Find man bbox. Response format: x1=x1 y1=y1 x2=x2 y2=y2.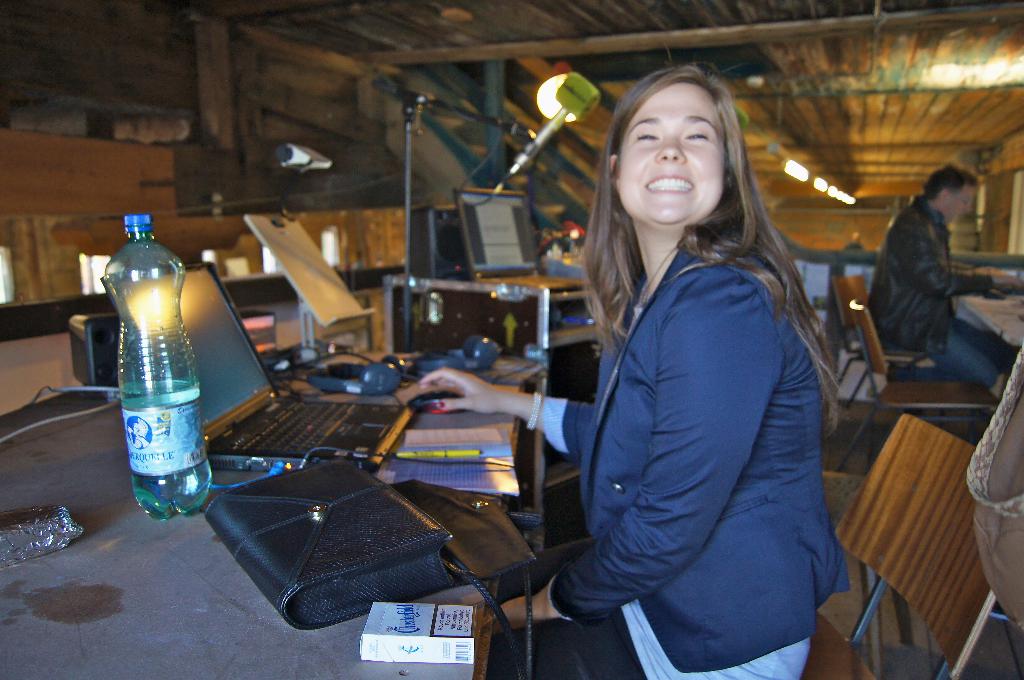
x1=869 y1=164 x2=1023 y2=400.
